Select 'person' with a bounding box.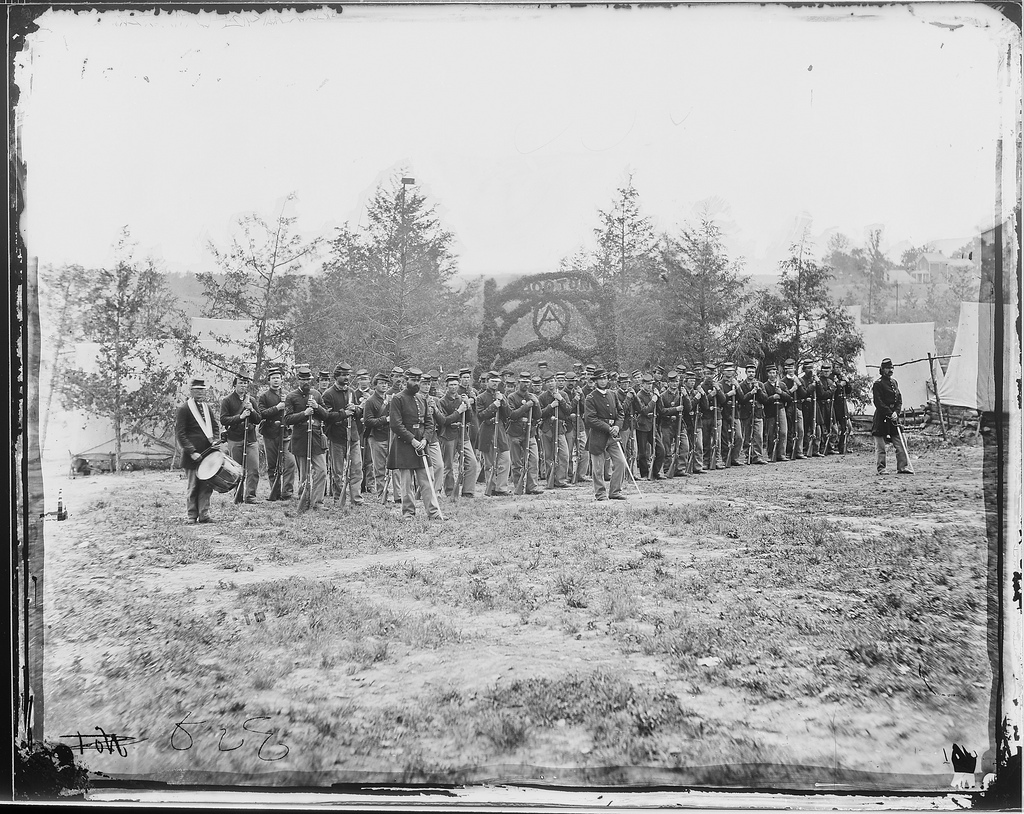
crop(362, 373, 390, 500).
